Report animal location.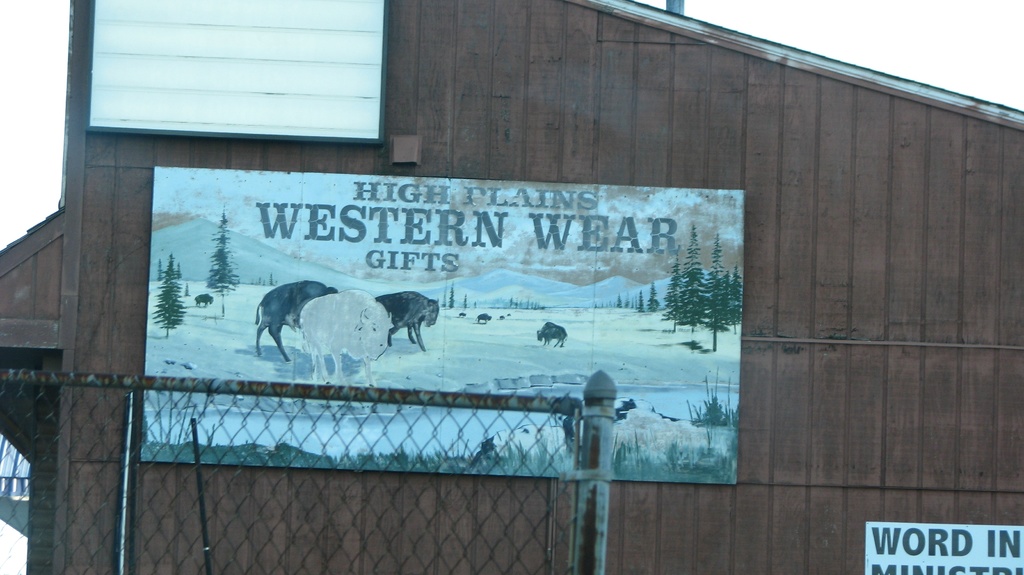
Report: bbox=[300, 289, 394, 387].
